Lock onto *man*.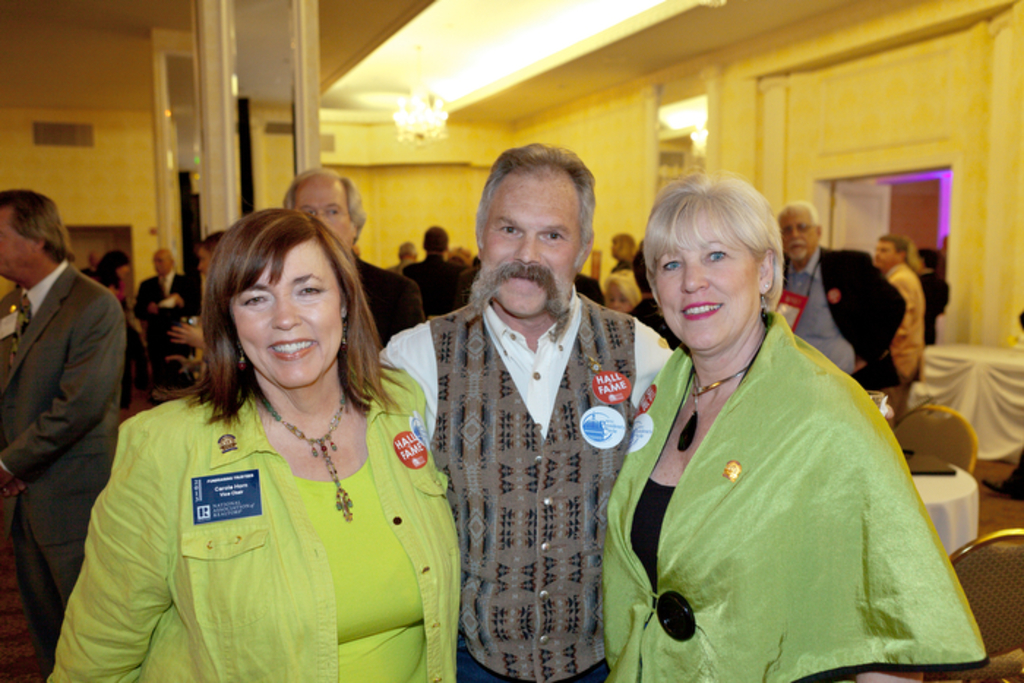
Locked: x1=380 y1=142 x2=677 y2=682.
